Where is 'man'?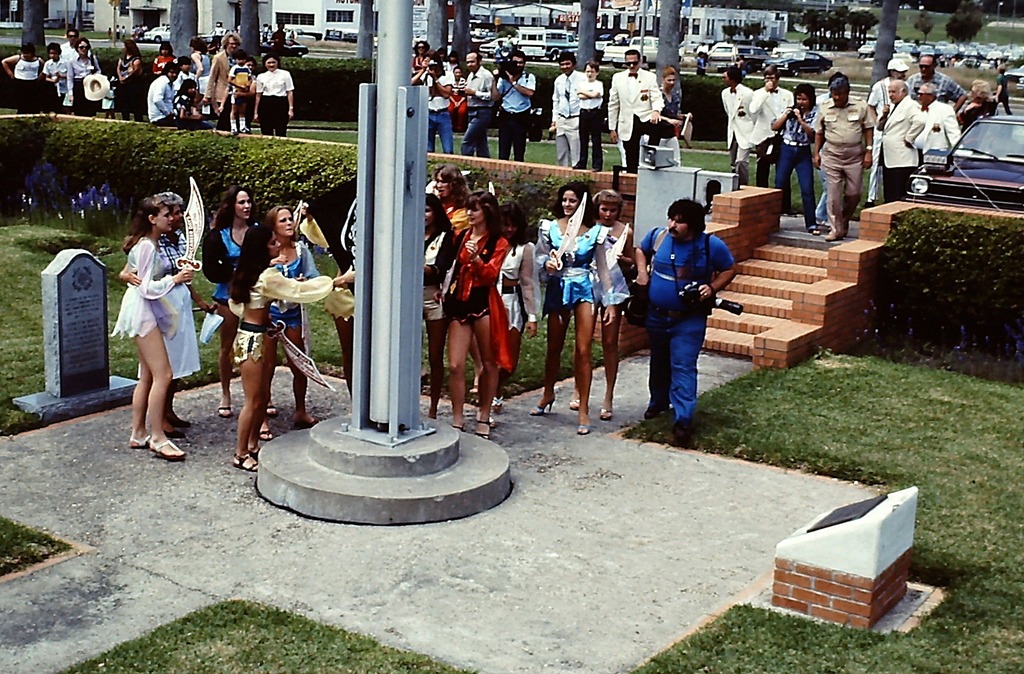
<box>462,51,495,157</box>.
